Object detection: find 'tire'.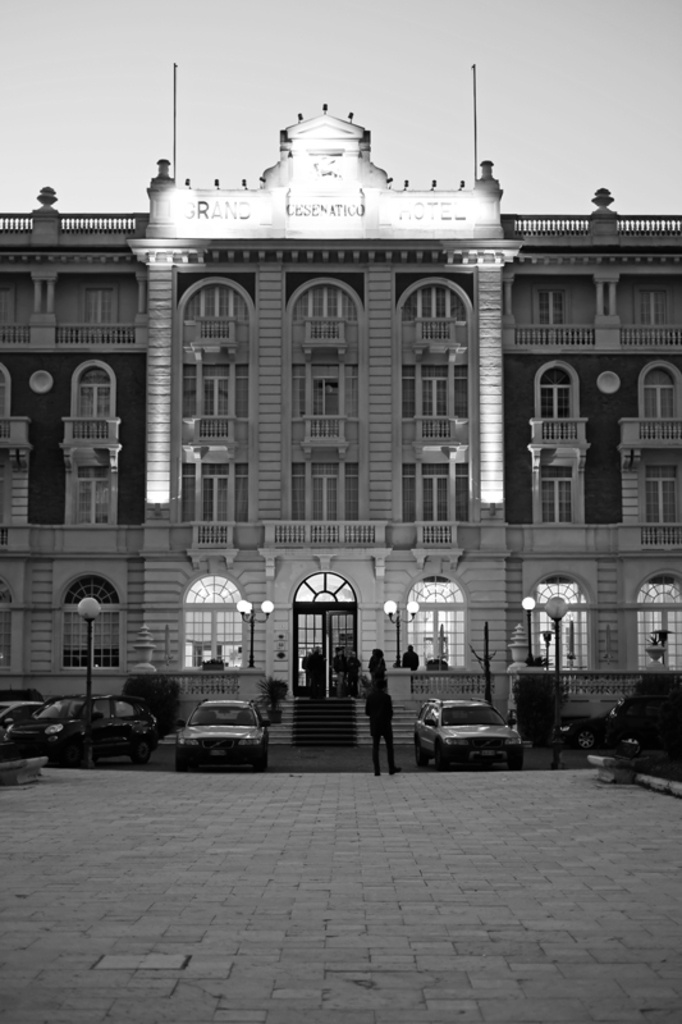
129 733 154 764.
